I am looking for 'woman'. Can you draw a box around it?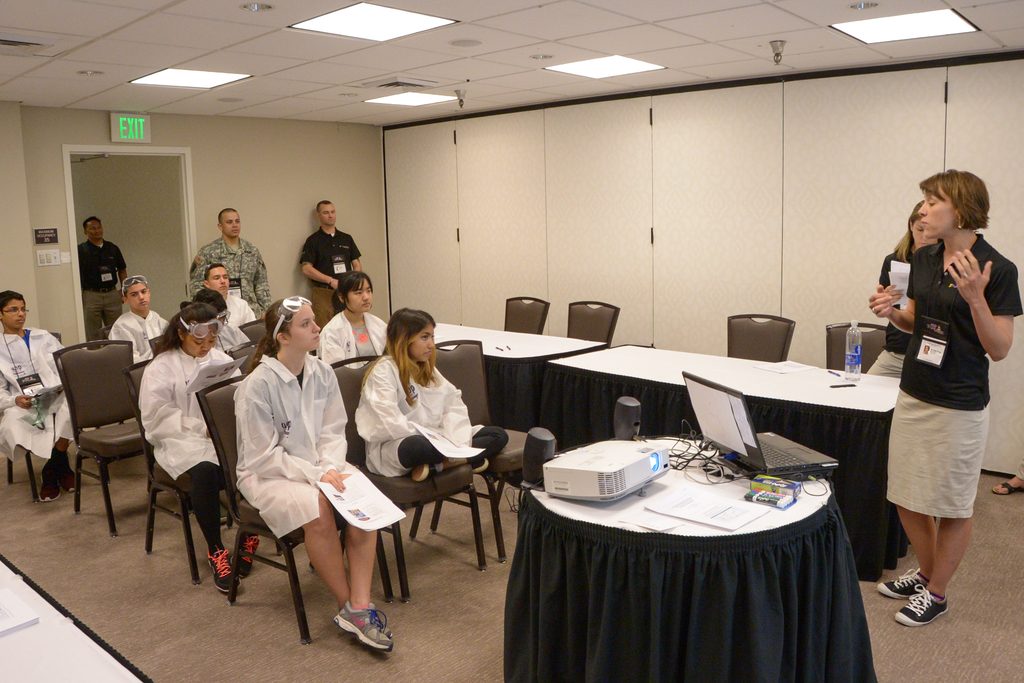
Sure, the bounding box is <box>321,270,394,364</box>.
